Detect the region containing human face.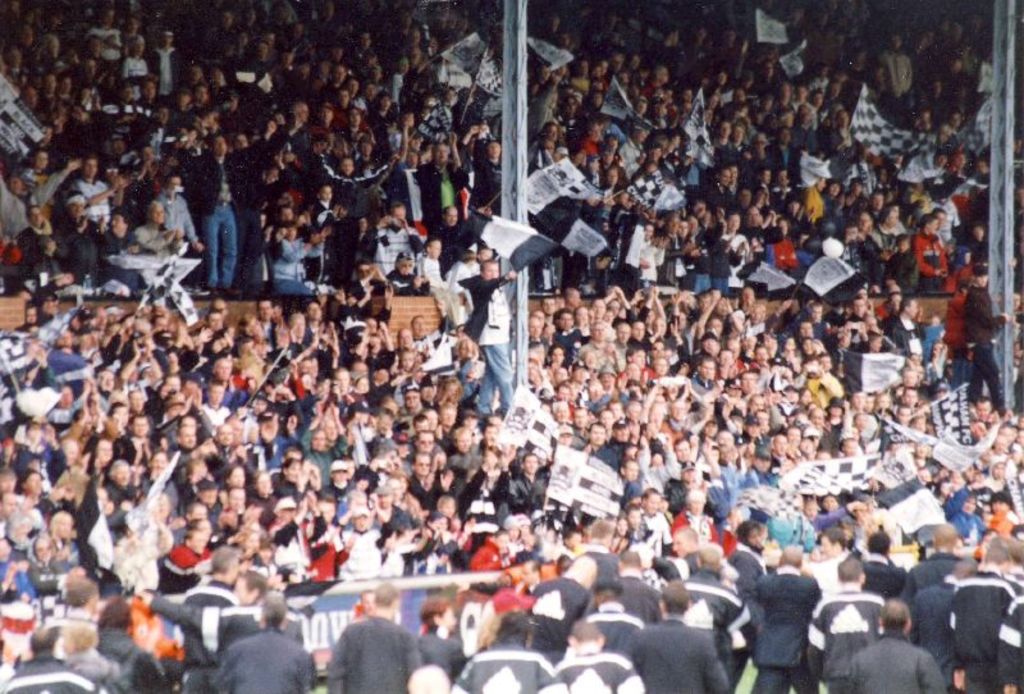
908, 298, 918, 315.
